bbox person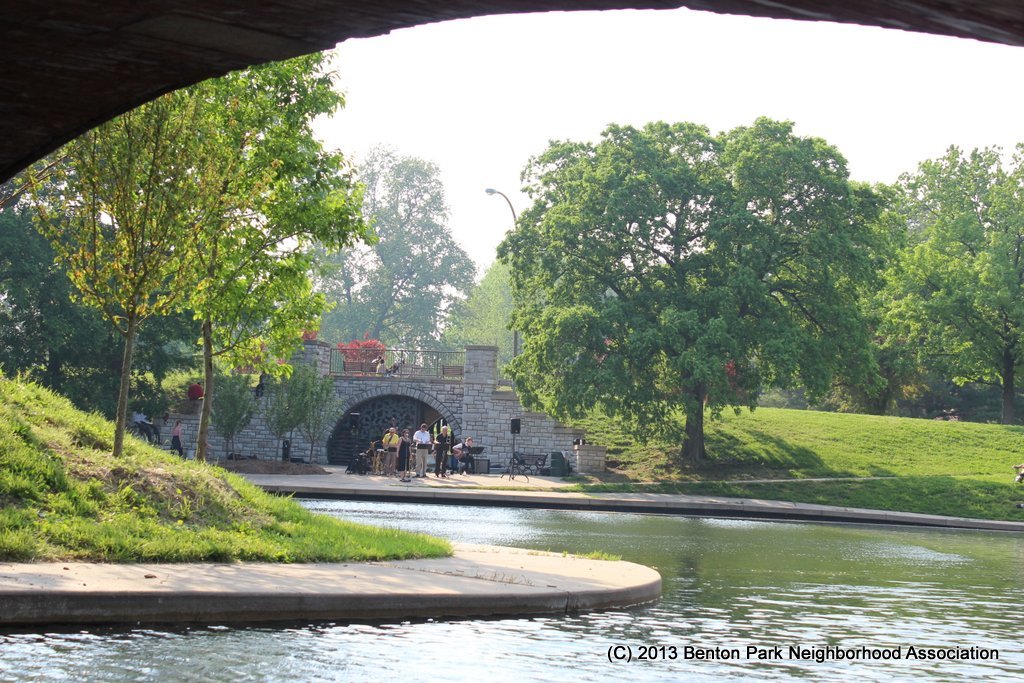
detection(406, 421, 433, 478)
